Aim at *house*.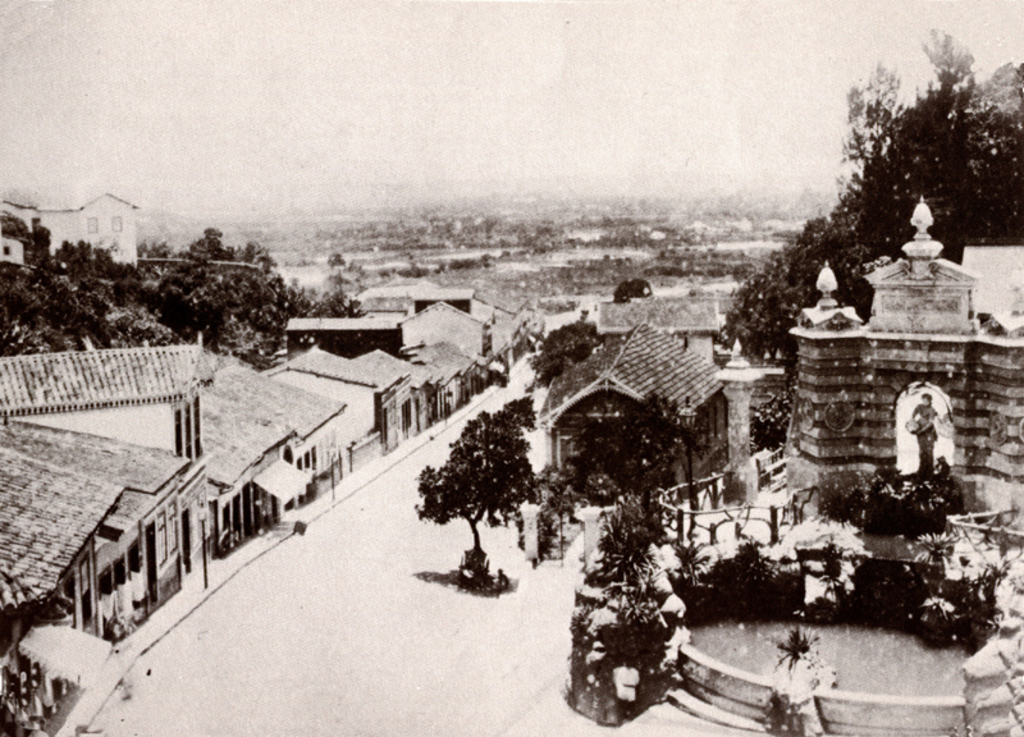
Aimed at (left=388, top=298, right=497, bottom=416).
